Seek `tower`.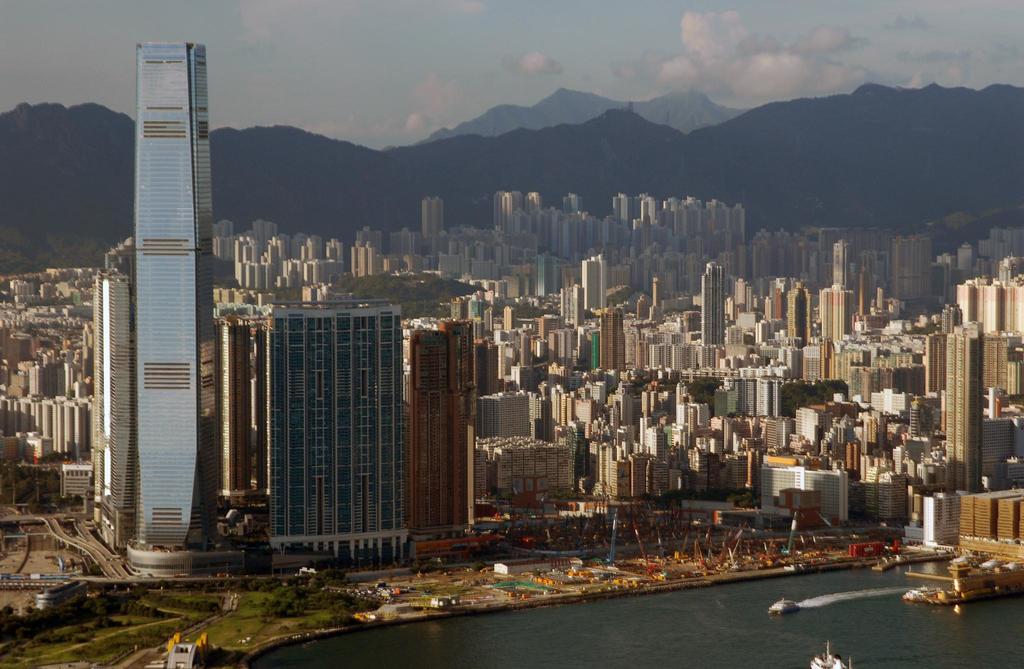
78/268/131/552.
